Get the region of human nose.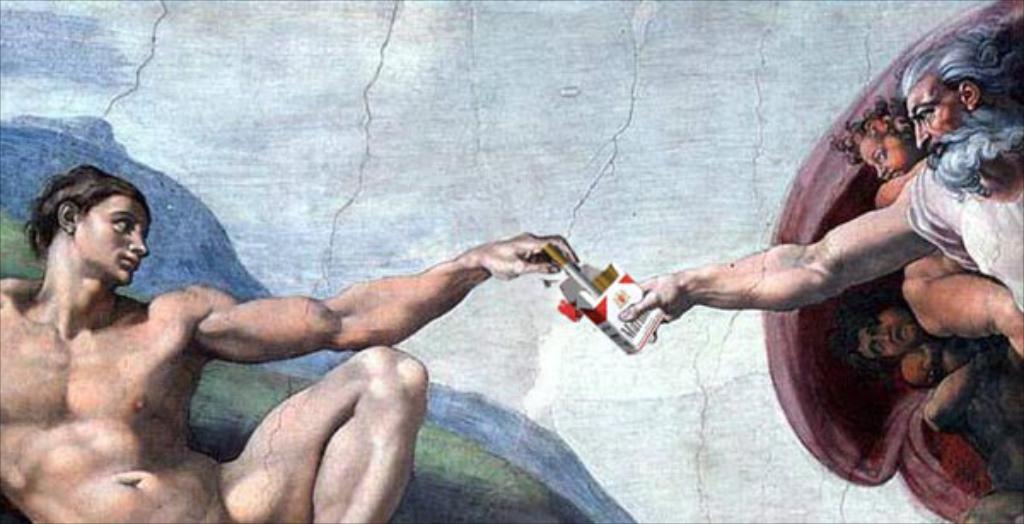
x1=874 y1=164 x2=886 y2=179.
